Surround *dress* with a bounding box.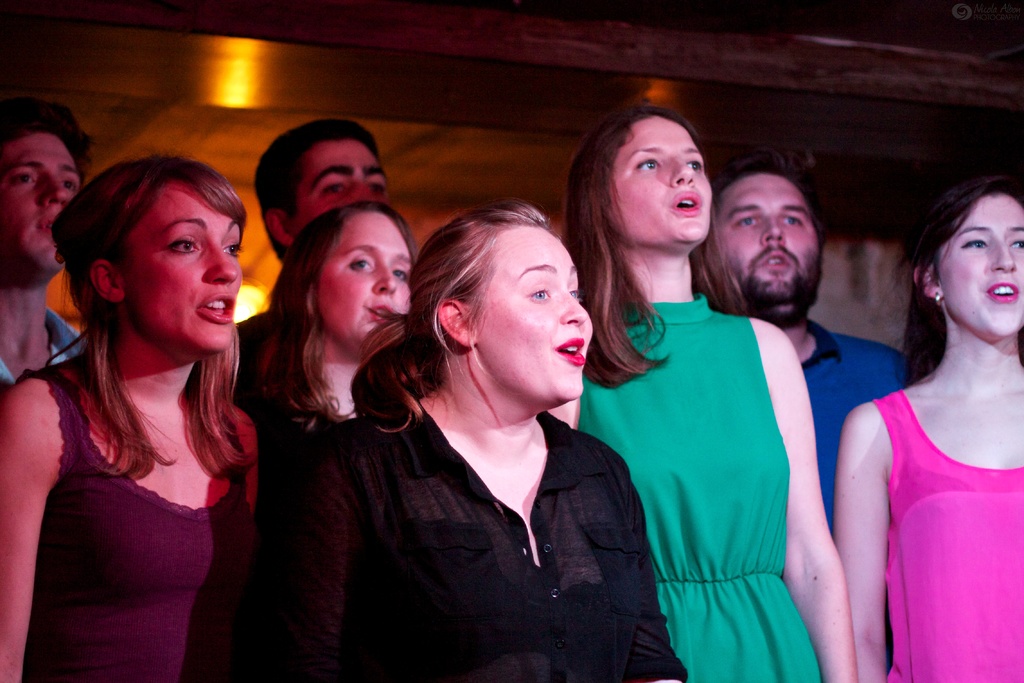
x1=0 y1=406 x2=264 y2=682.
